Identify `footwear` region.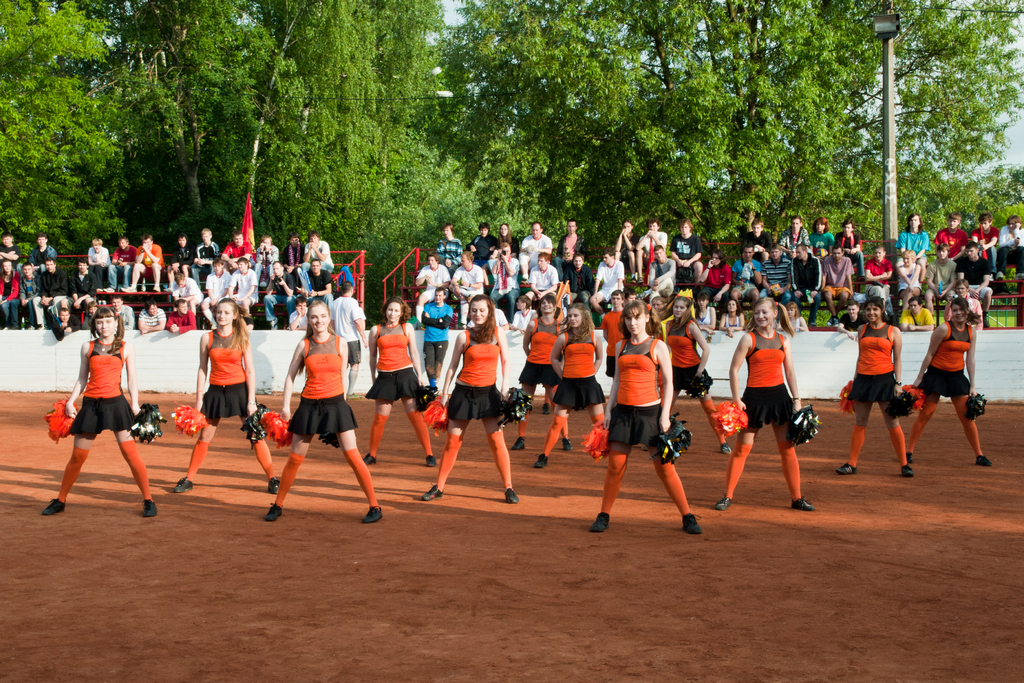
Region: left=534, top=453, right=551, bottom=467.
